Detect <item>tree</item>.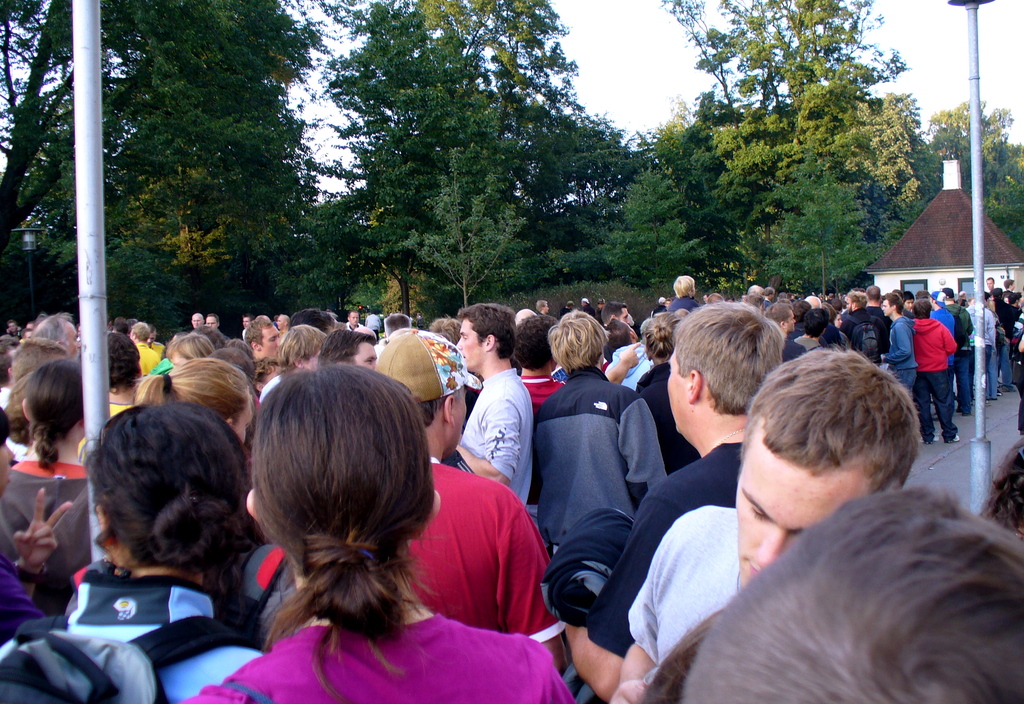
Detected at [x1=760, y1=151, x2=877, y2=303].
